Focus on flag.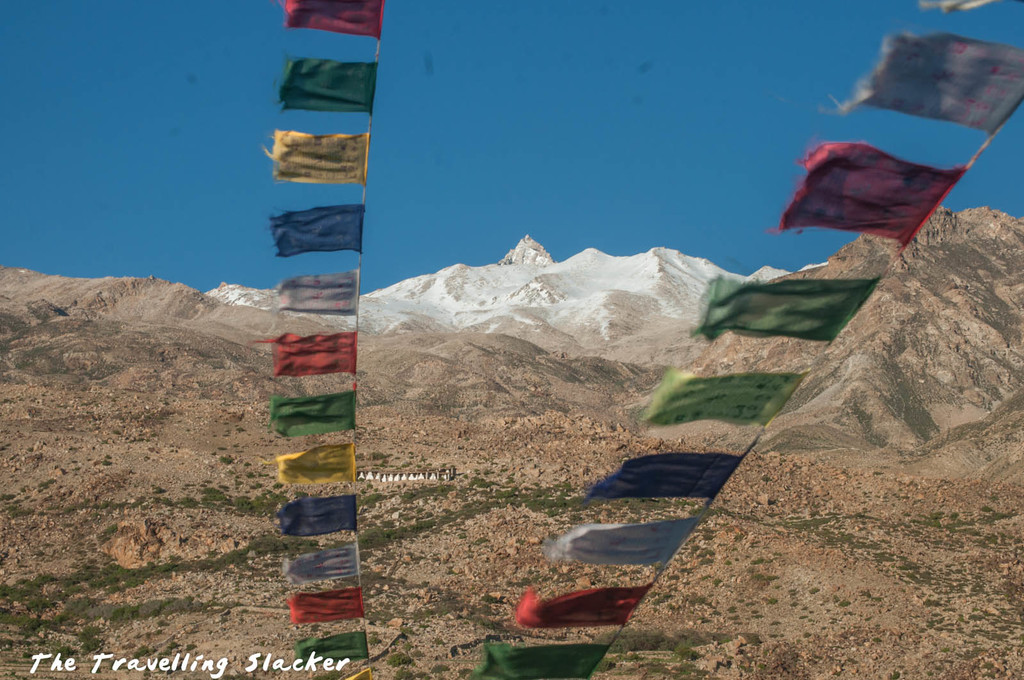
Focused at left=470, top=639, right=604, bottom=679.
